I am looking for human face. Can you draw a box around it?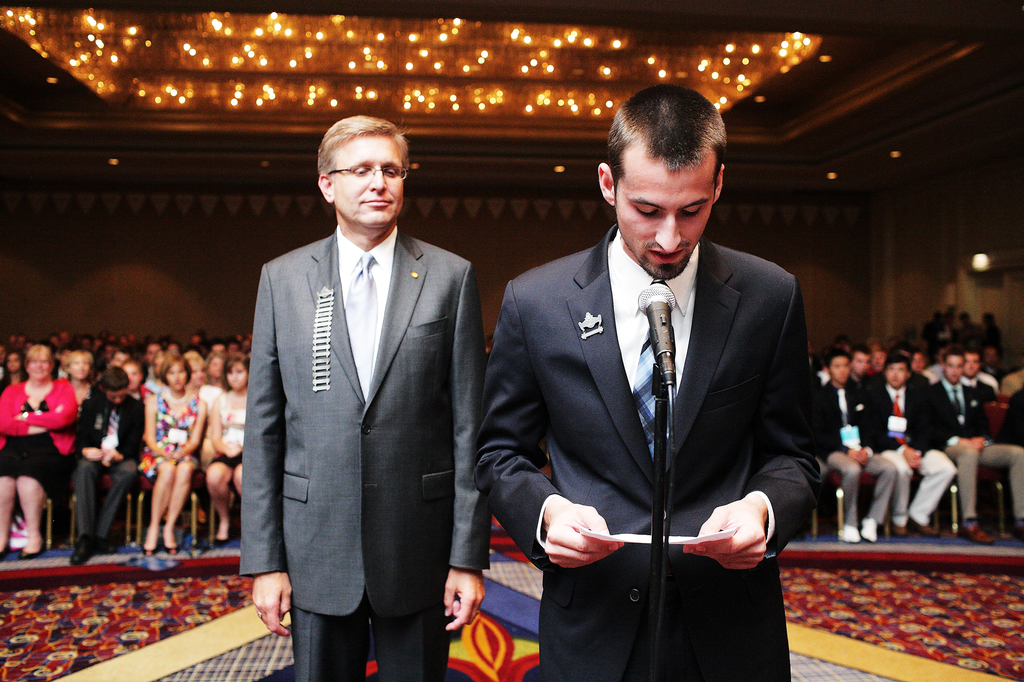
Sure, the bounding box is [106,390,121,406].
